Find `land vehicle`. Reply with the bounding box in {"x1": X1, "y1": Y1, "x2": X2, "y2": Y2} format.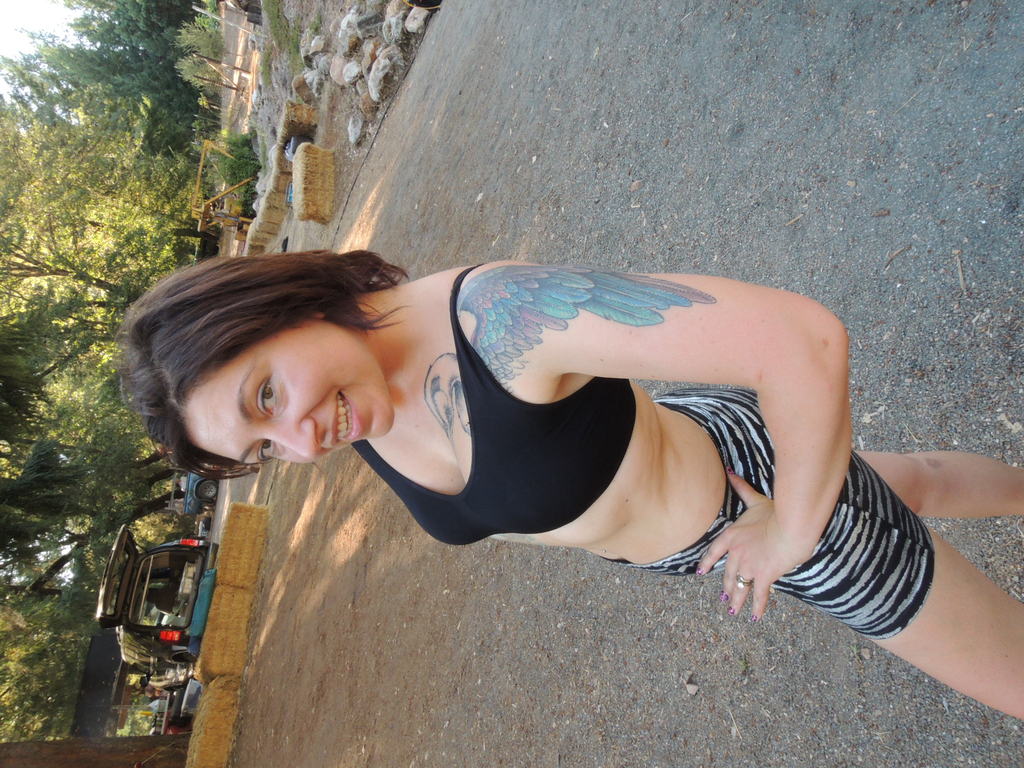
{"x1": 93, "y1": 522, "x2": 222, "y2": 671}.
